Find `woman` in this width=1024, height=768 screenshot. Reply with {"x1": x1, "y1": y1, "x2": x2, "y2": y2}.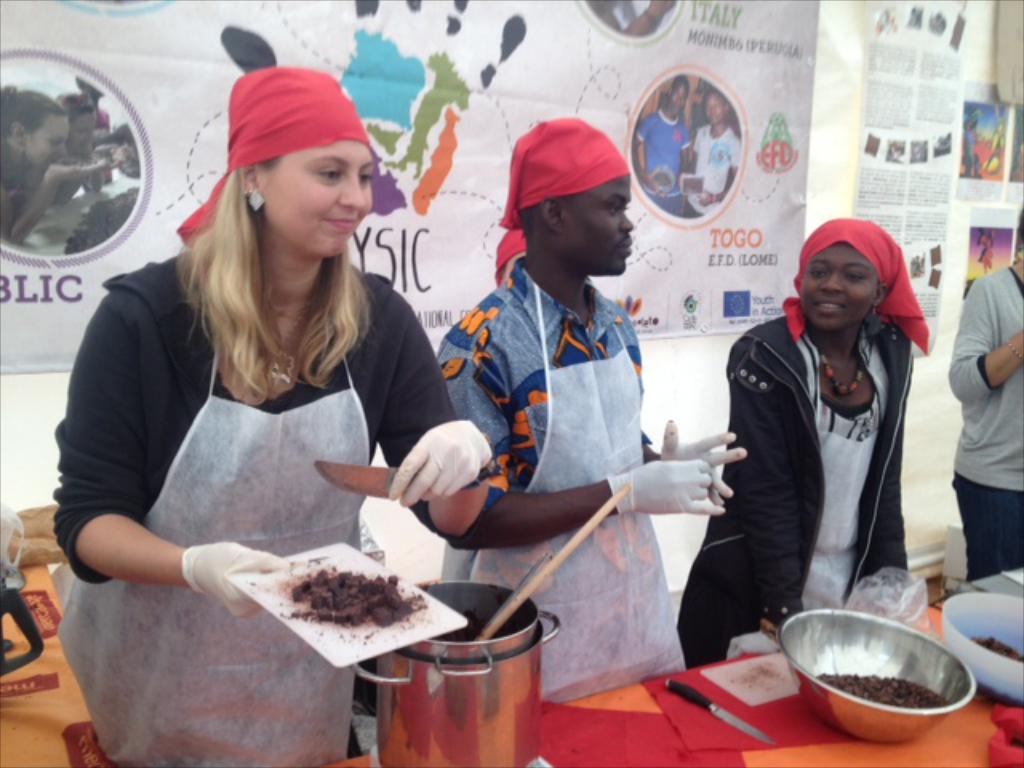
{"x1": 74, "y1": 61, "x2": 478, "y2": 749}.
